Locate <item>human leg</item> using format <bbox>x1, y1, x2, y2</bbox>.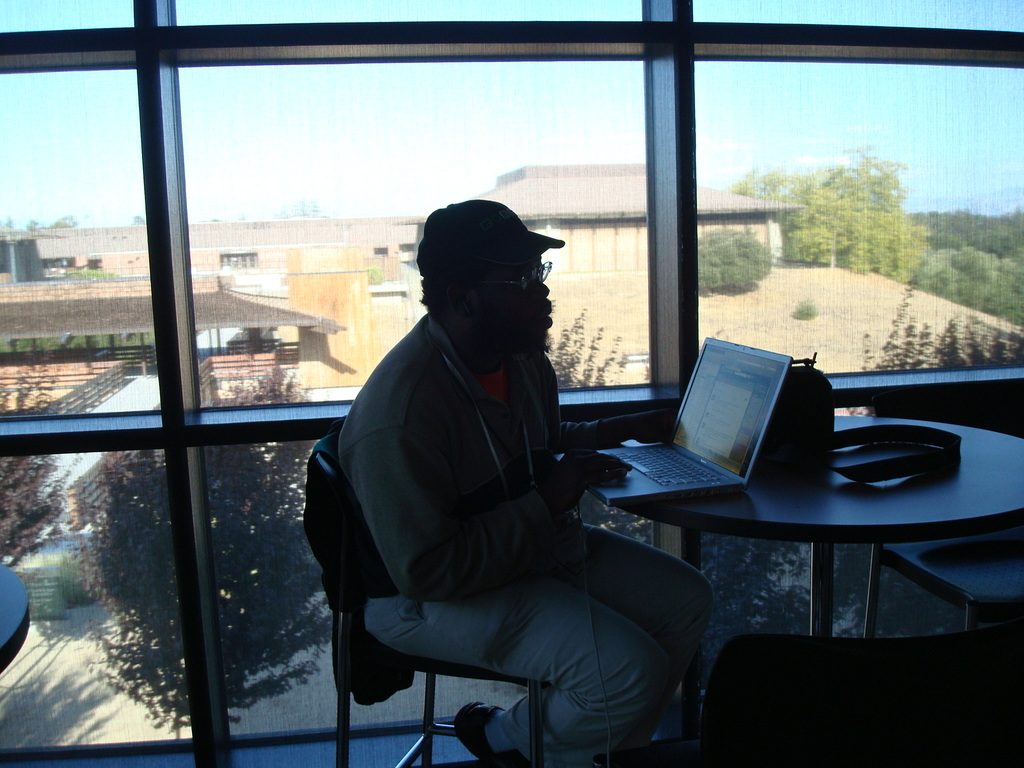
<bbox>361, 589, 675, 767</bbox>.
